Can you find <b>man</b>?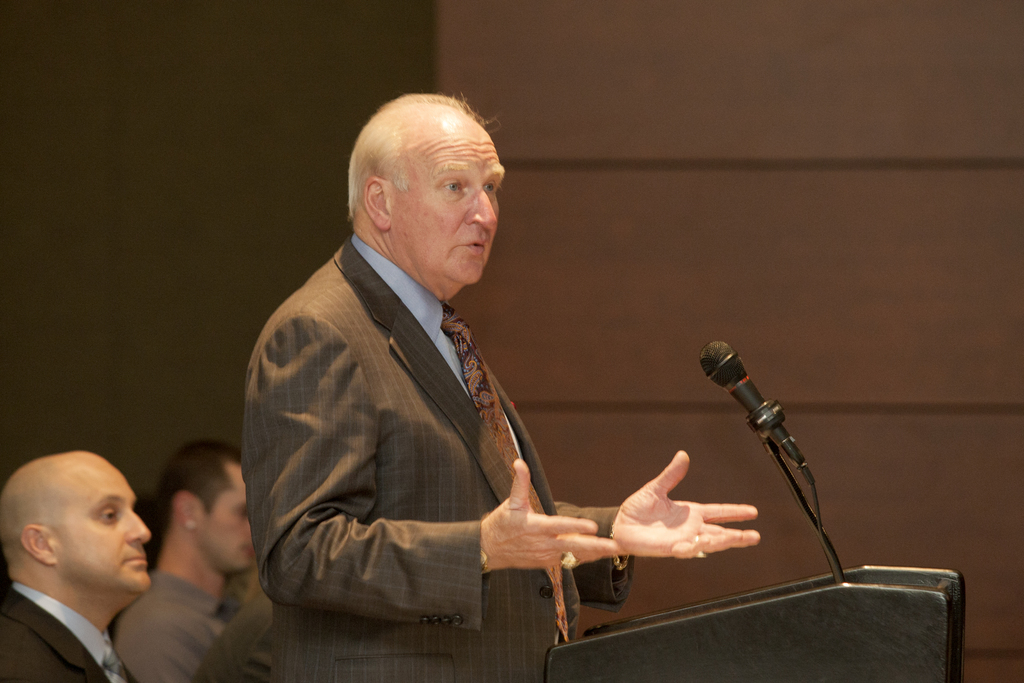
Yes, bounding box: {"left": 113, "top": 438, "right": 257, "bottom": 682}.
